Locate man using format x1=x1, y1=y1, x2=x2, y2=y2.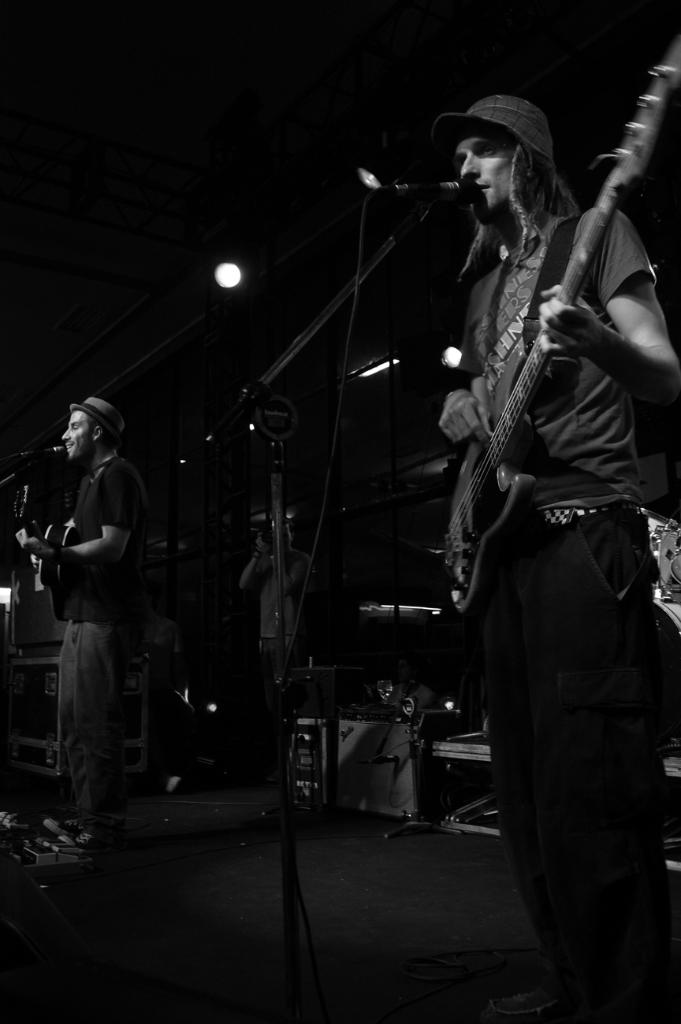
x1=434, y1=97, x2=680, y2=1023.
